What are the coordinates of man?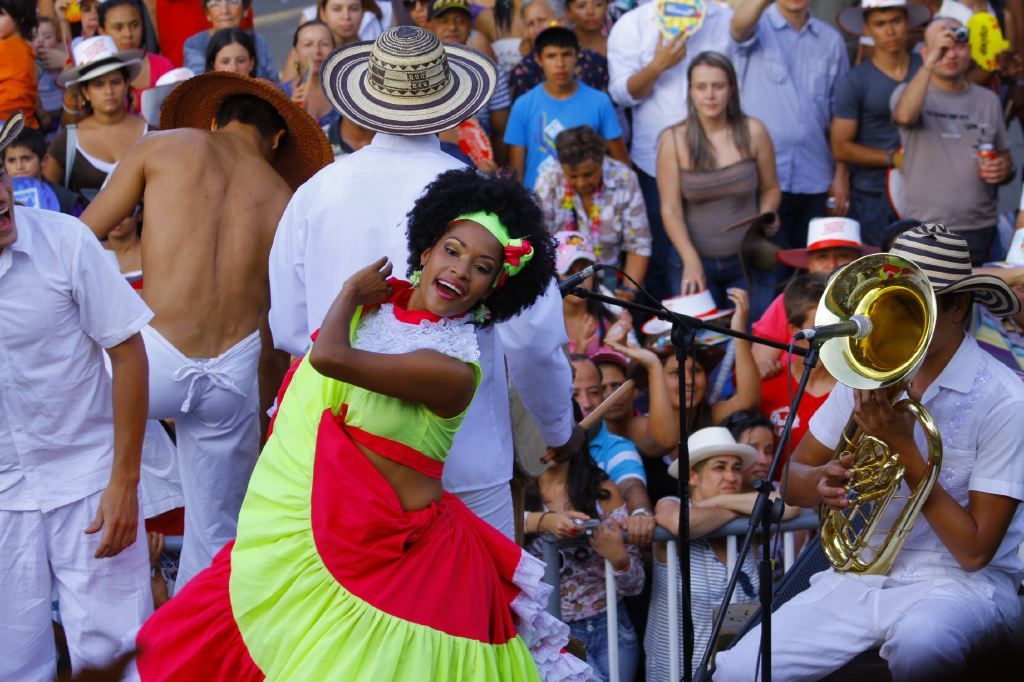
(523, 353, 653, 681).
